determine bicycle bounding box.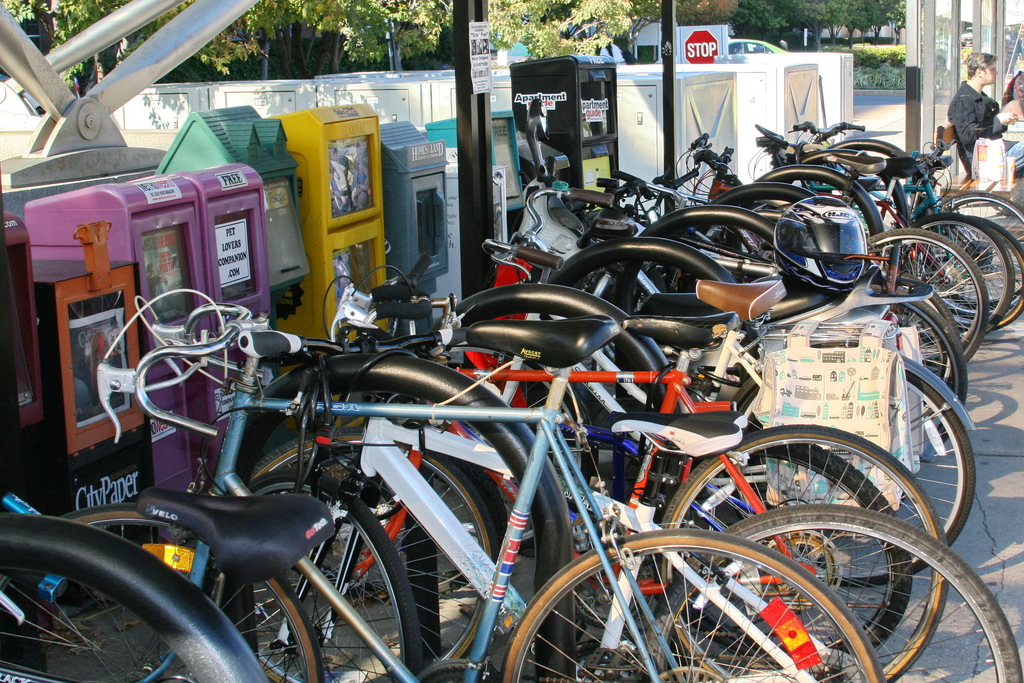
Determined: <bbox>752, 120, 1007, 340</bbox>.
